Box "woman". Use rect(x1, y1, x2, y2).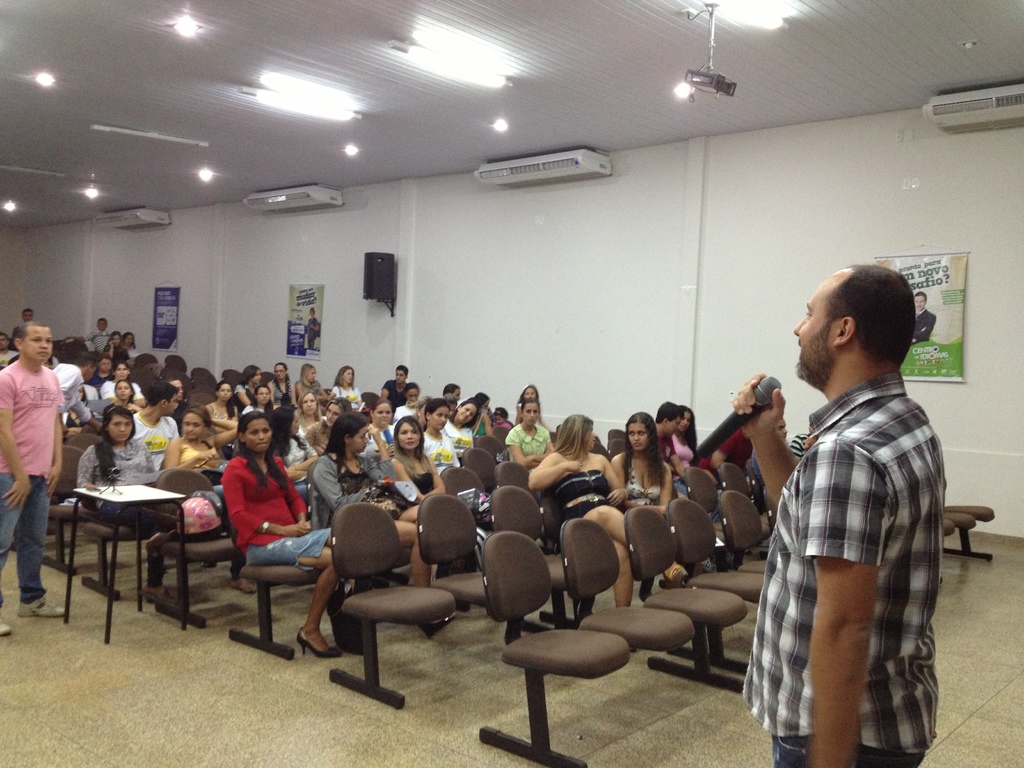
rect(670, 401, 717, 484).
